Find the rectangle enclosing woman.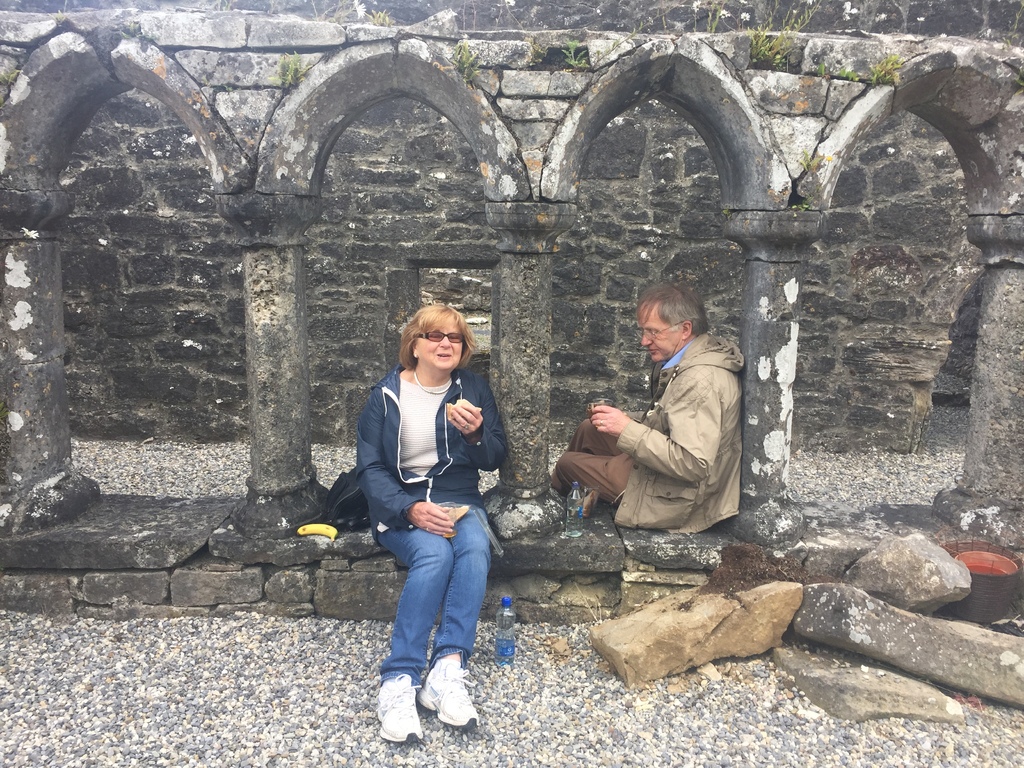
crop(355, 305, 506, 749).
